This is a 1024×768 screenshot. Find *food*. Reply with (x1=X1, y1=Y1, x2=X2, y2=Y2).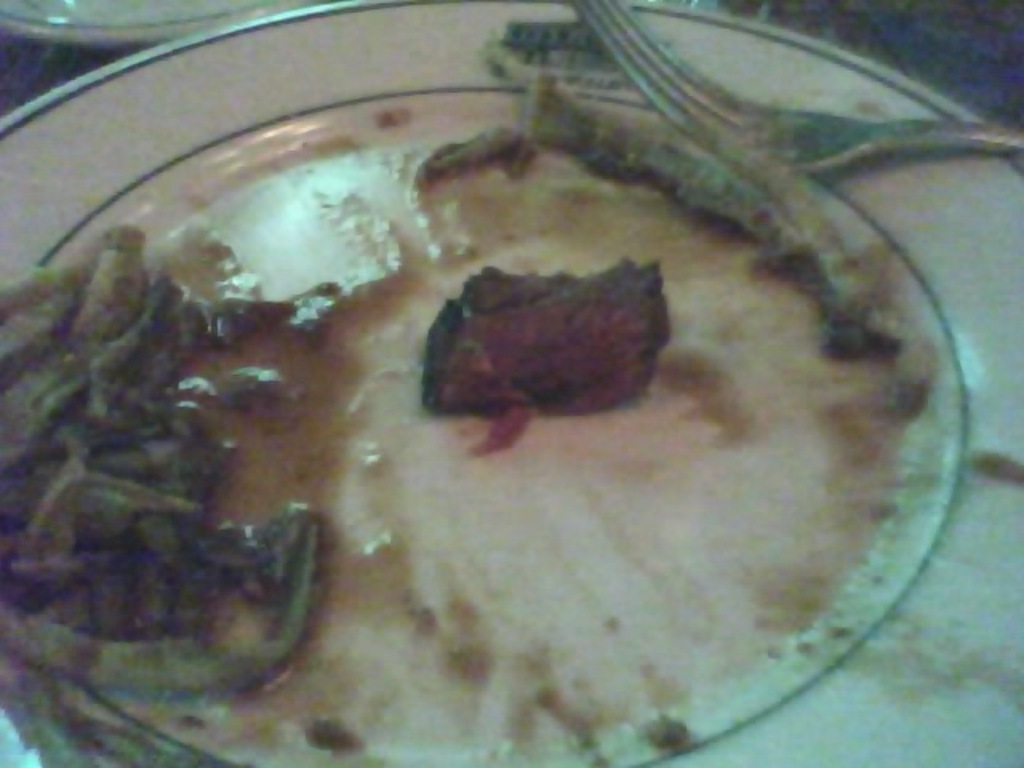
(x1=0, y1=229, x2=344, y2=706).
